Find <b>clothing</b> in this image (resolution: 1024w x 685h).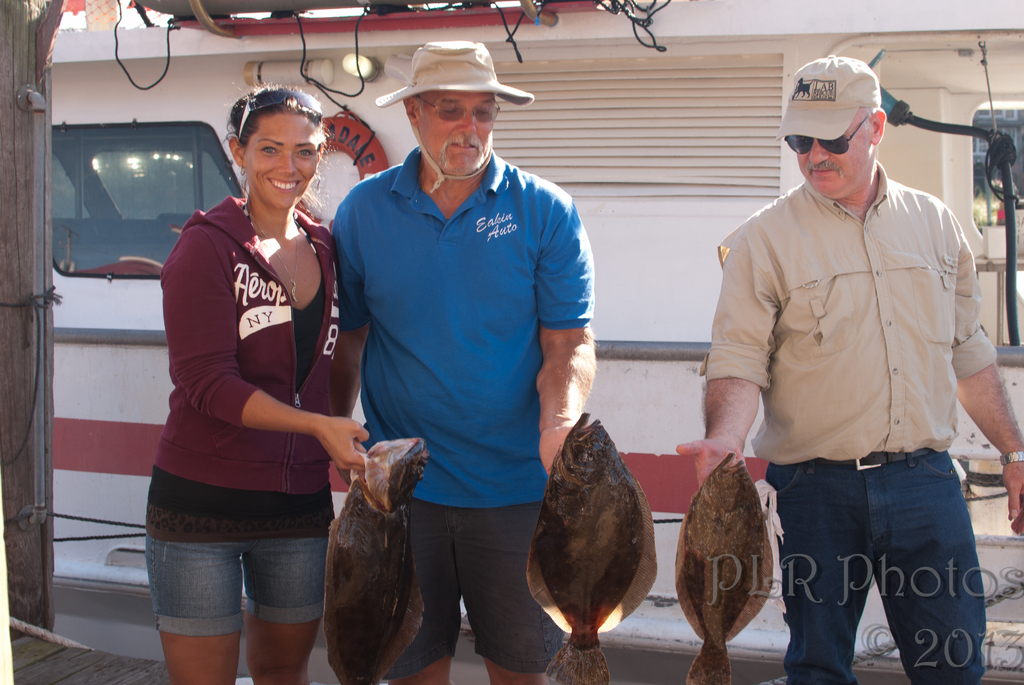
689,150,1003,684.
